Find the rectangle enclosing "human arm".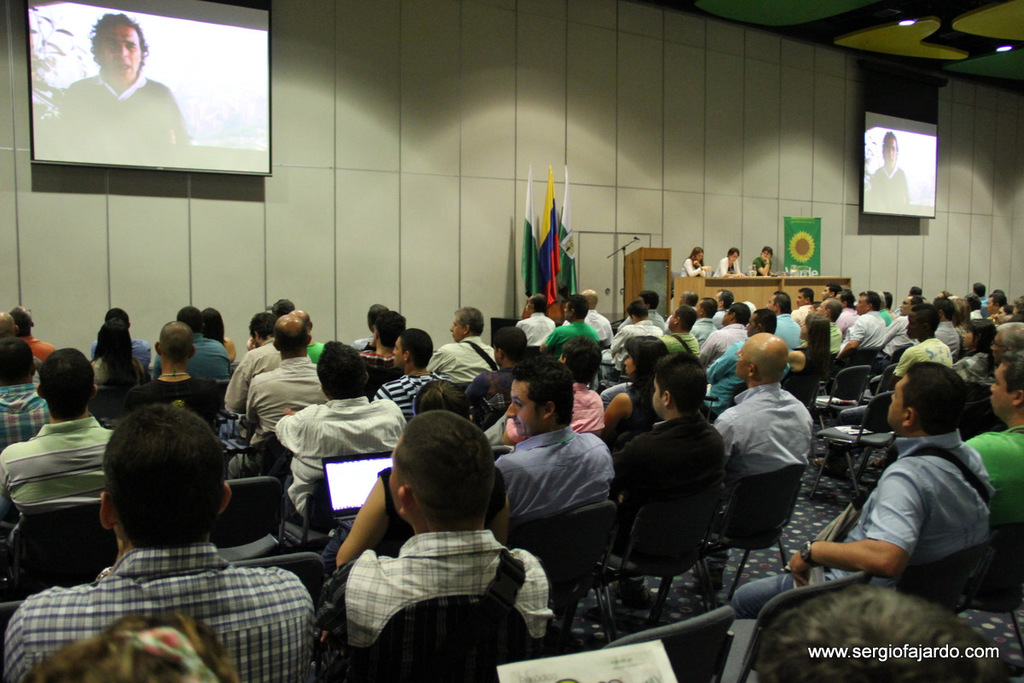
bbox(0, 455, 15, 536).
